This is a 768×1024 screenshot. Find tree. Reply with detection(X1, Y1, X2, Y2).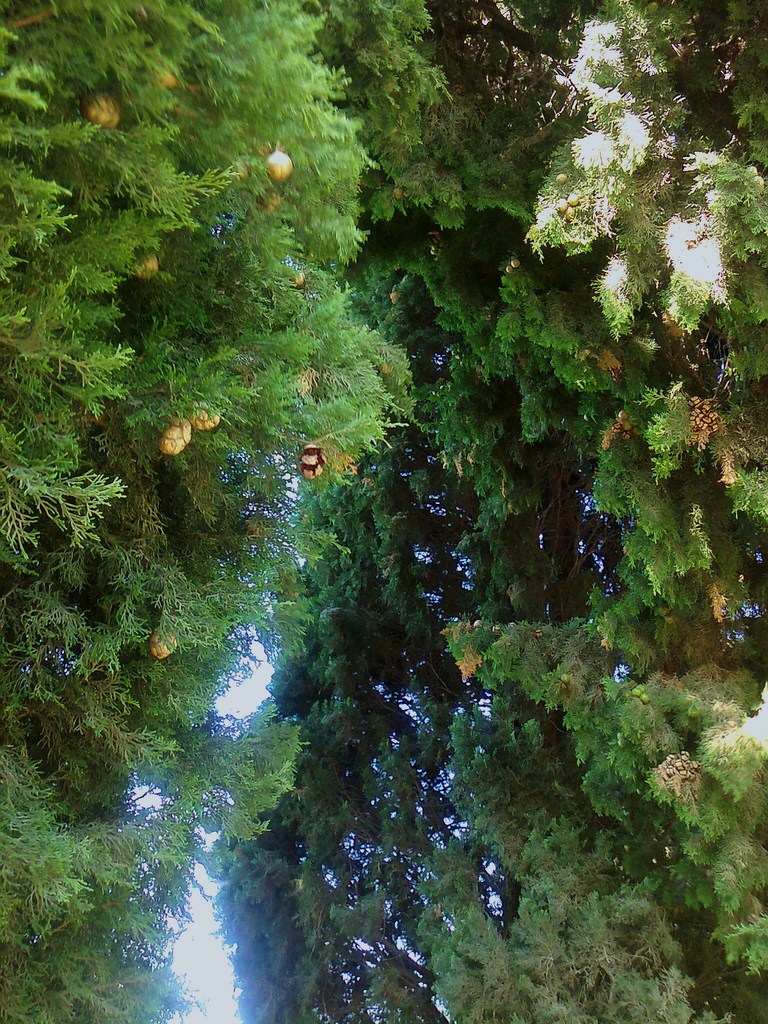
detection(212, 0, 765, 1023).
